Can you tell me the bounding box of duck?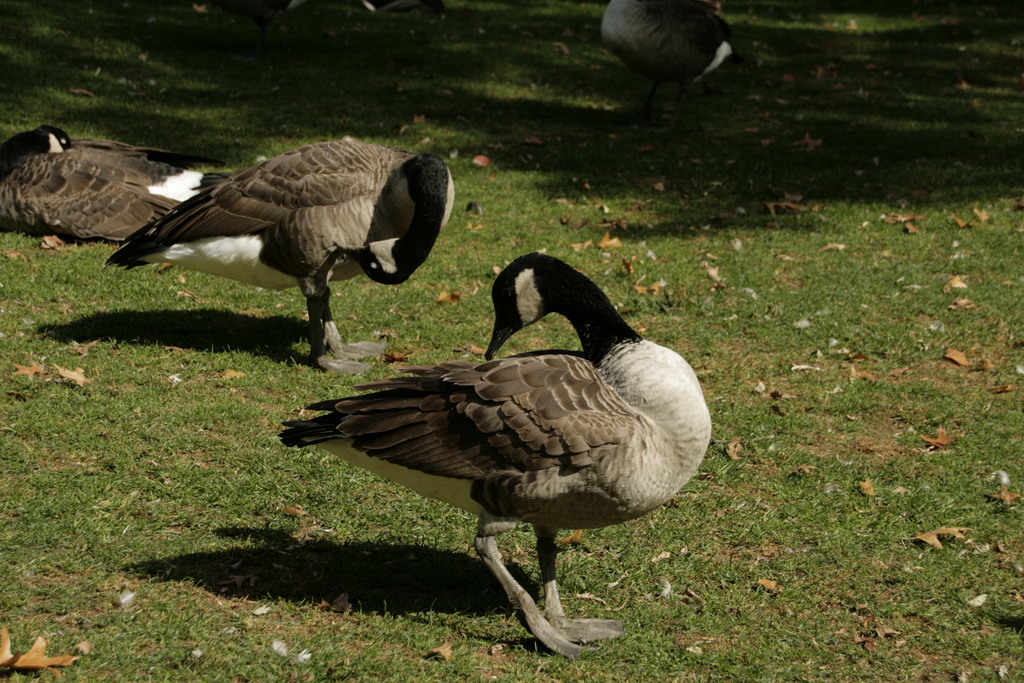
{"left": 109, "top": 143, "right": 483, "bottom": 381}.
